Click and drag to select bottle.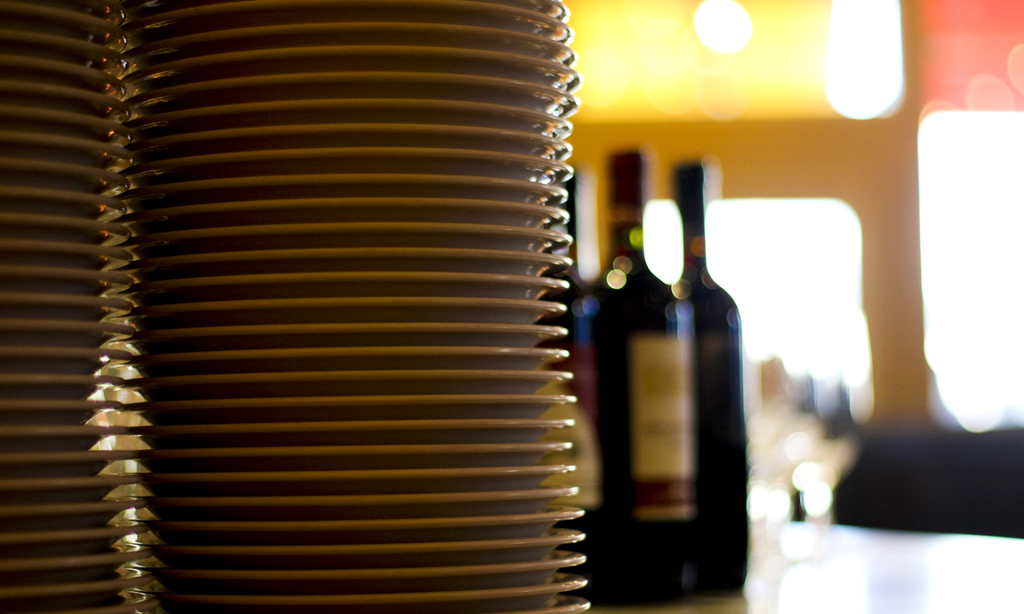
Selection: left=666, top=158, right=751, bottom=593.
